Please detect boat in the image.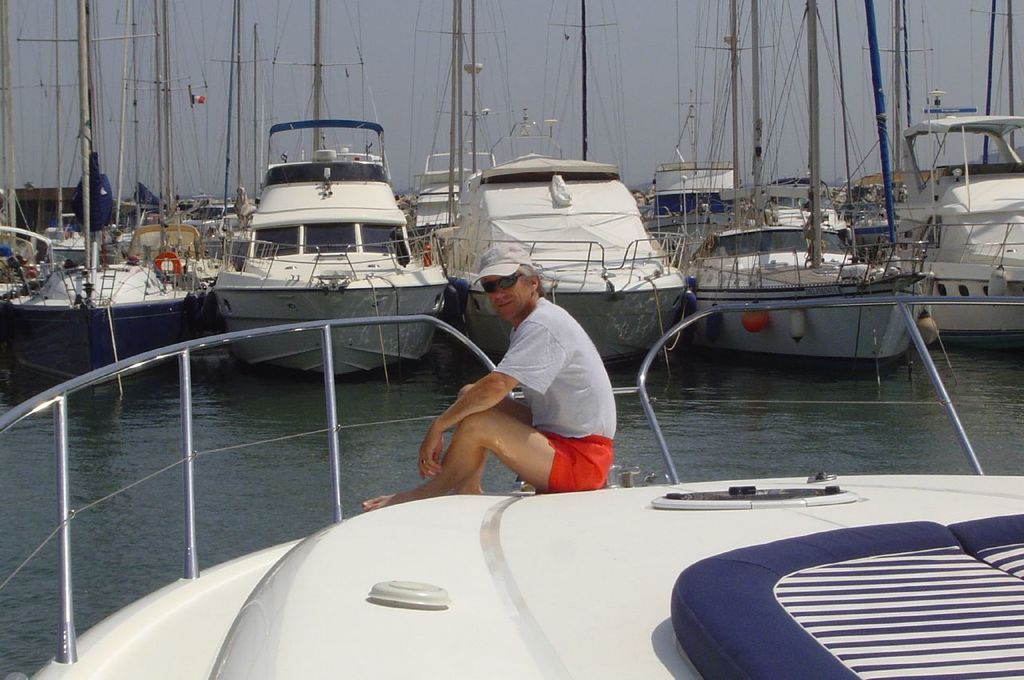
detection(194, 0, 470, 386).
